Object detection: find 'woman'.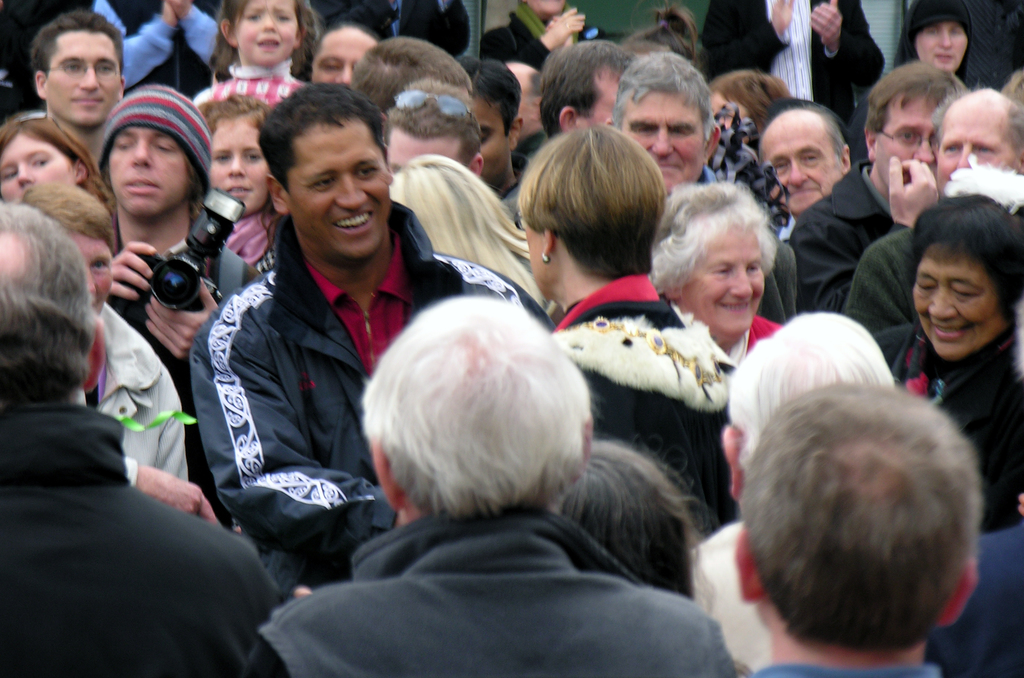
[x1=646, y1=179, x2=783, y2=365].
